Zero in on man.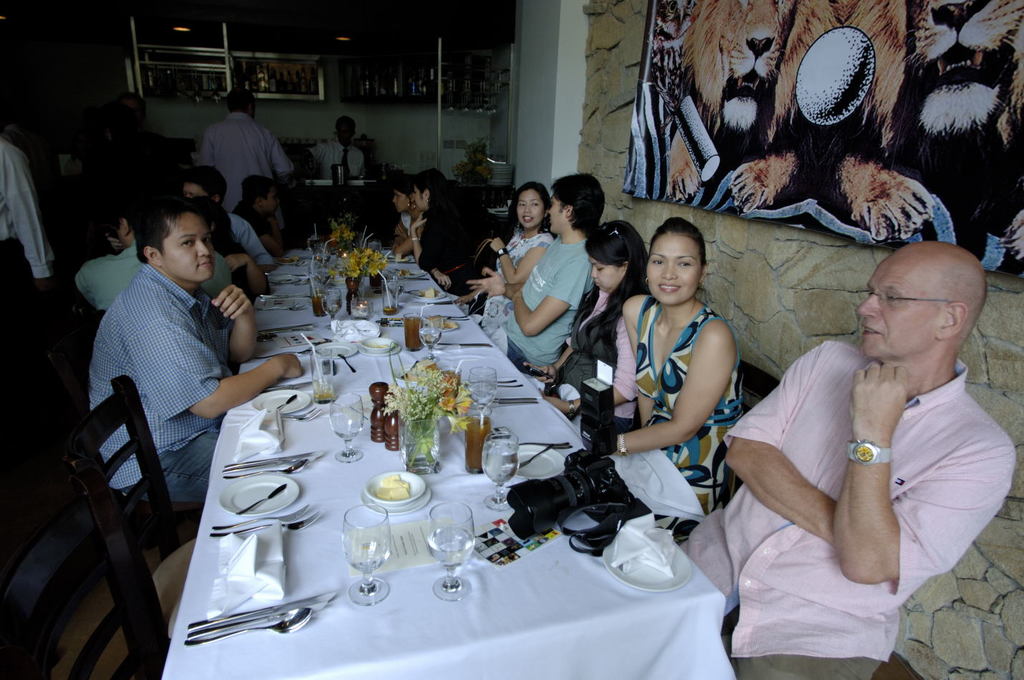
Zeroed in: <region>109, 90, 175, 179</region>.
